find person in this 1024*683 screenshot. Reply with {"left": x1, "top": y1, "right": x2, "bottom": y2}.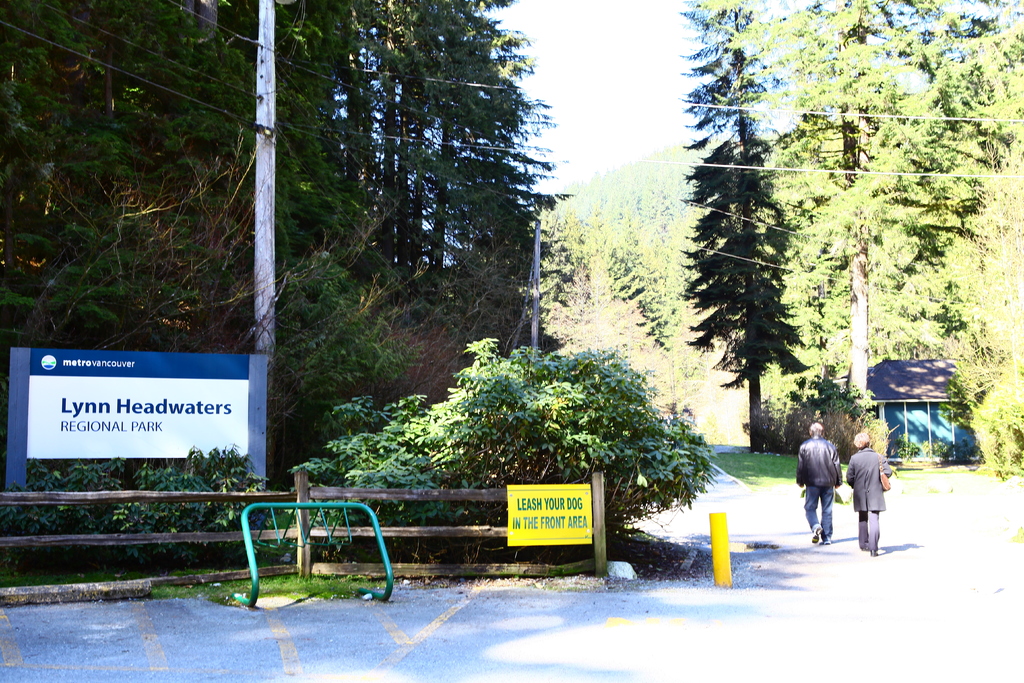
{"left": 808, "top": 423, "right": 858, "bottom": 550}.
